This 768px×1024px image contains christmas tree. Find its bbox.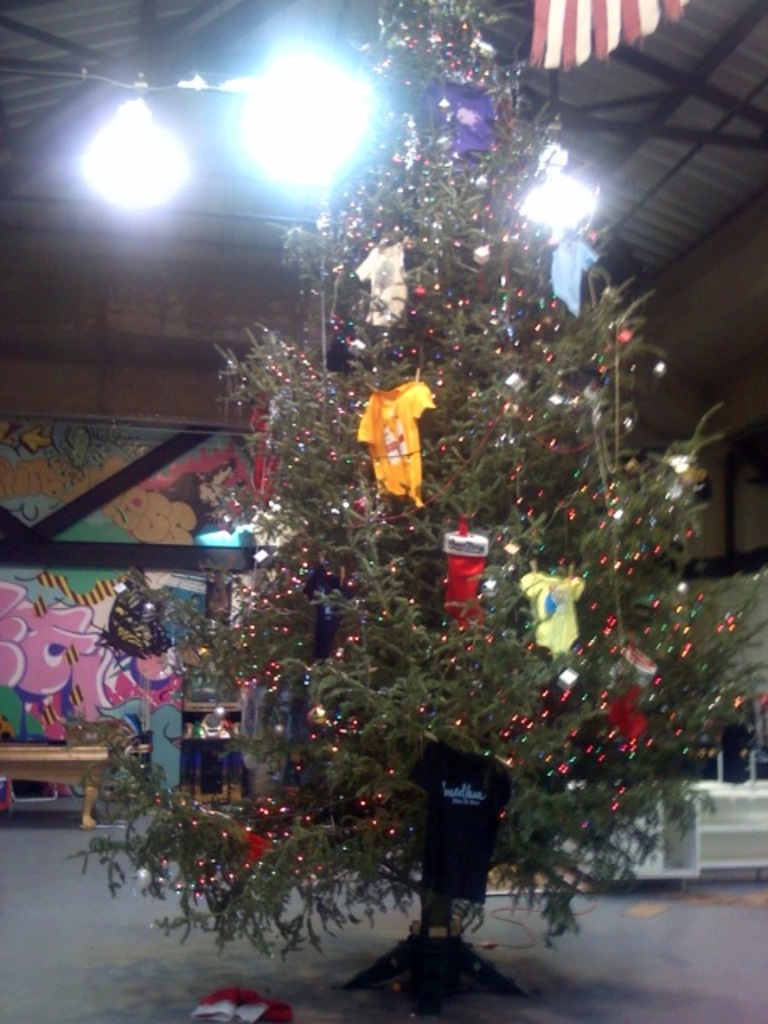
region(101, 0, 766, 952).
